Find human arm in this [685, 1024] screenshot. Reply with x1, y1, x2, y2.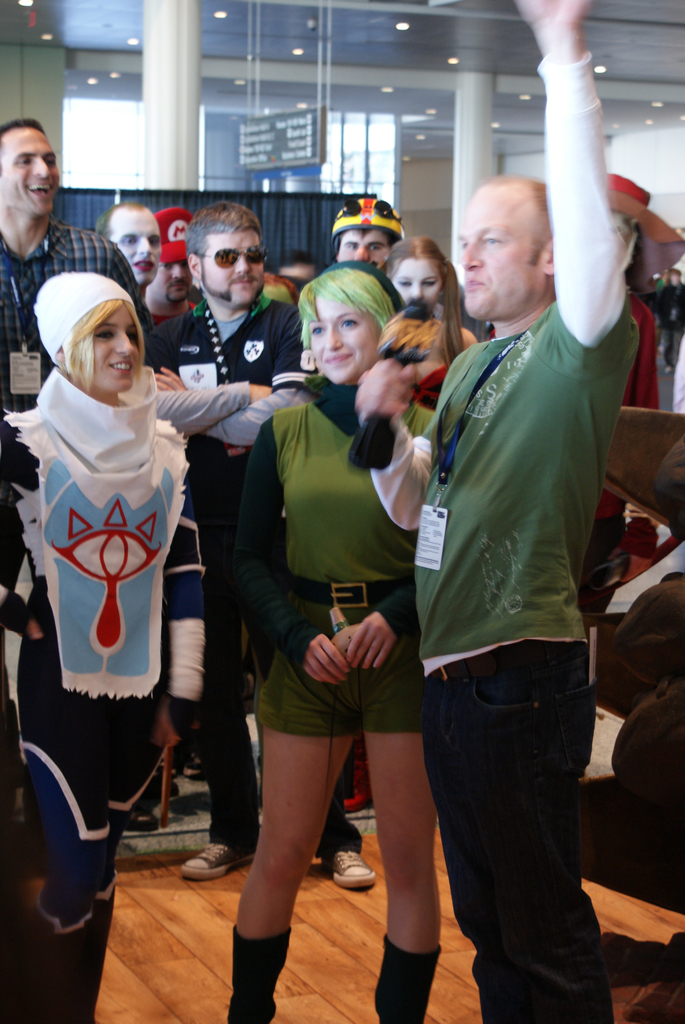
348, 575, 418, 669.
